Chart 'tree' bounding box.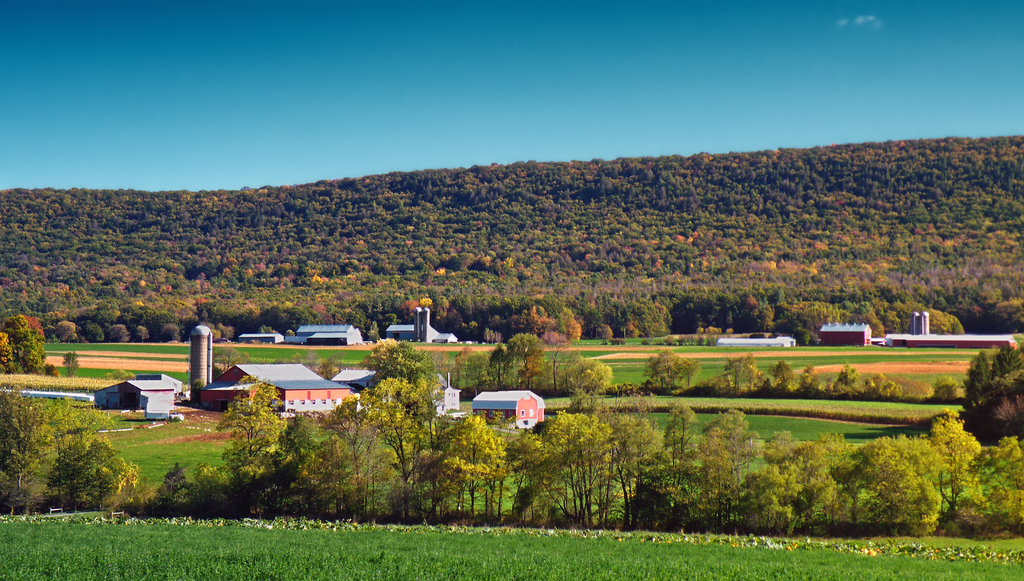
Charted: [x1=508, y1=432, x2=555, y2=520].
